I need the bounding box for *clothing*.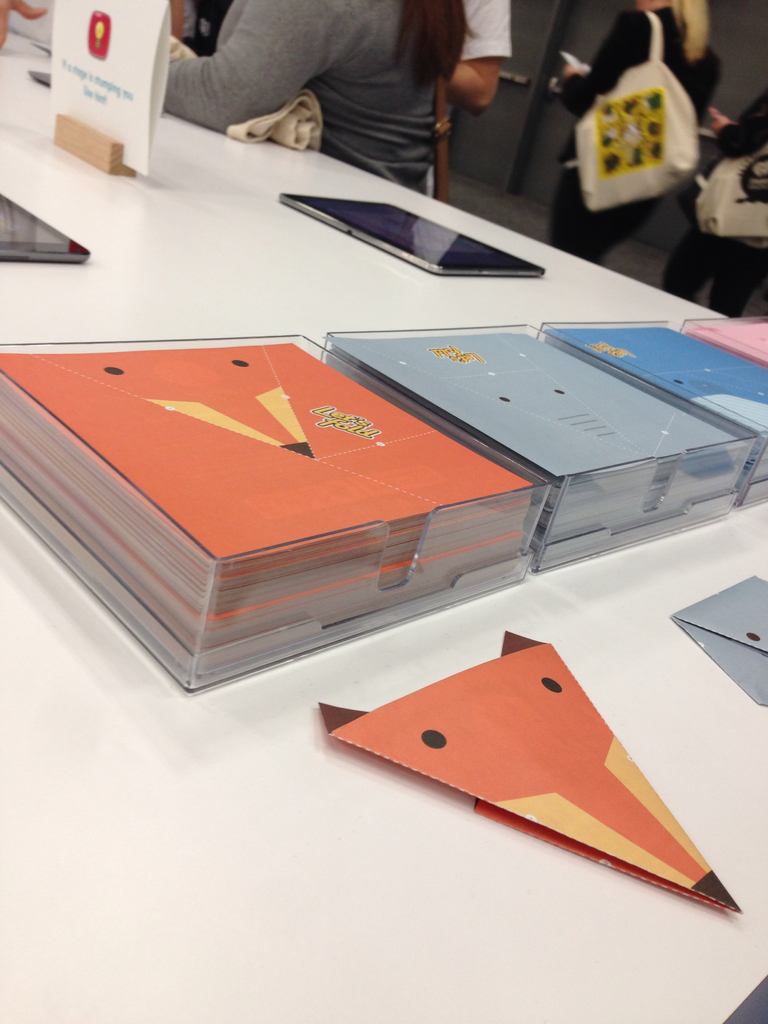
Here it is: bbox=[655, 90, 767, 318].
